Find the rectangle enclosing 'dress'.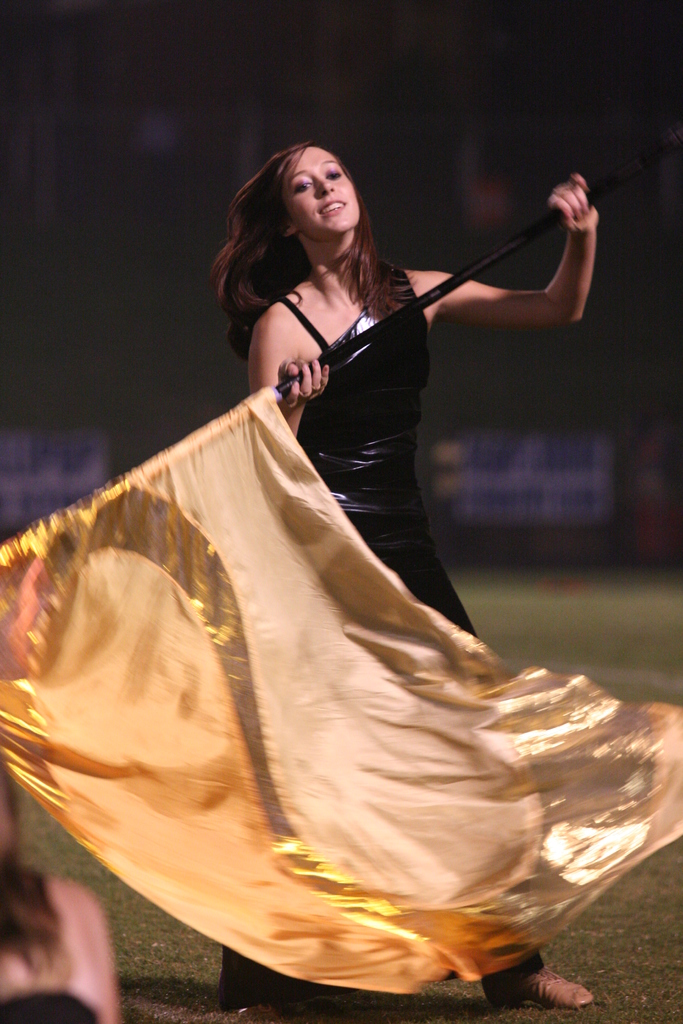
238/276/545/1015.
